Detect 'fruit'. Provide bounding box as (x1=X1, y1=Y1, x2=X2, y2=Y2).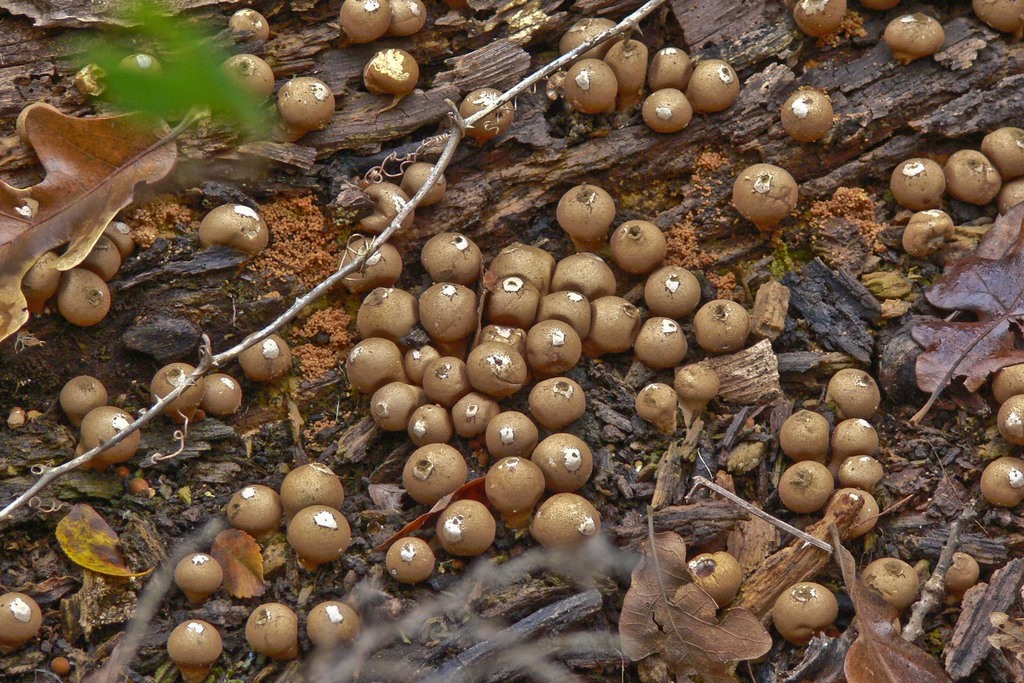
(x1=994, y1=389, x2=1023, y2=449).
